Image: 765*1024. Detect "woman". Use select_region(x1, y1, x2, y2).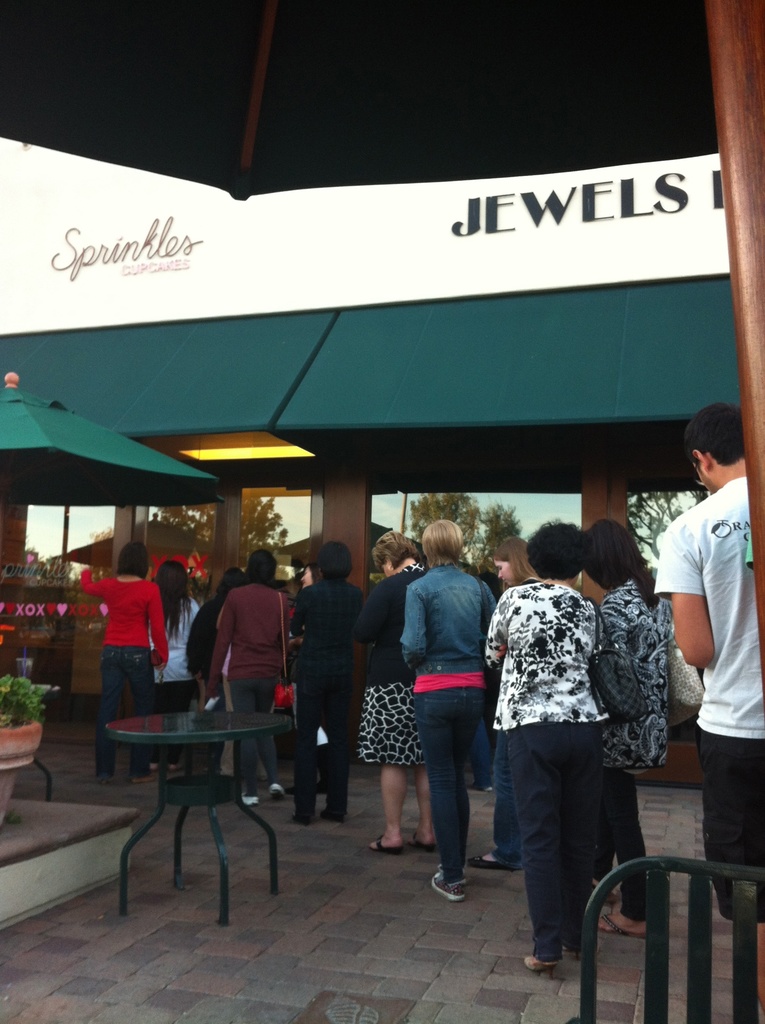
select_region(148, 556, 200, 771).
